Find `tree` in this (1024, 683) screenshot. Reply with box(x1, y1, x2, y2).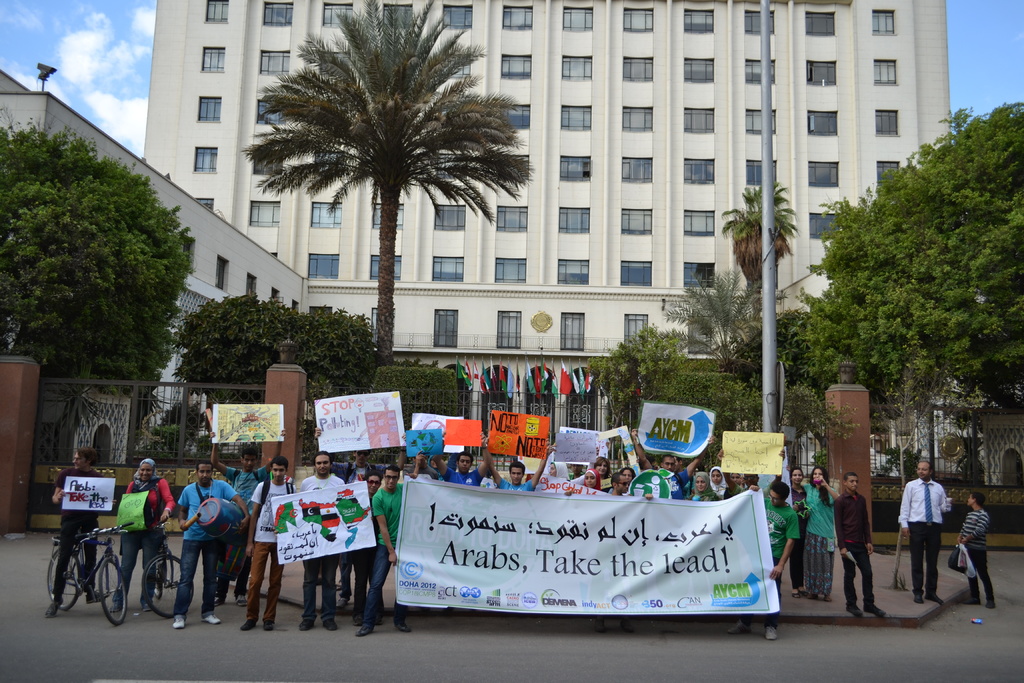
box(701, 176, 800, 295).
